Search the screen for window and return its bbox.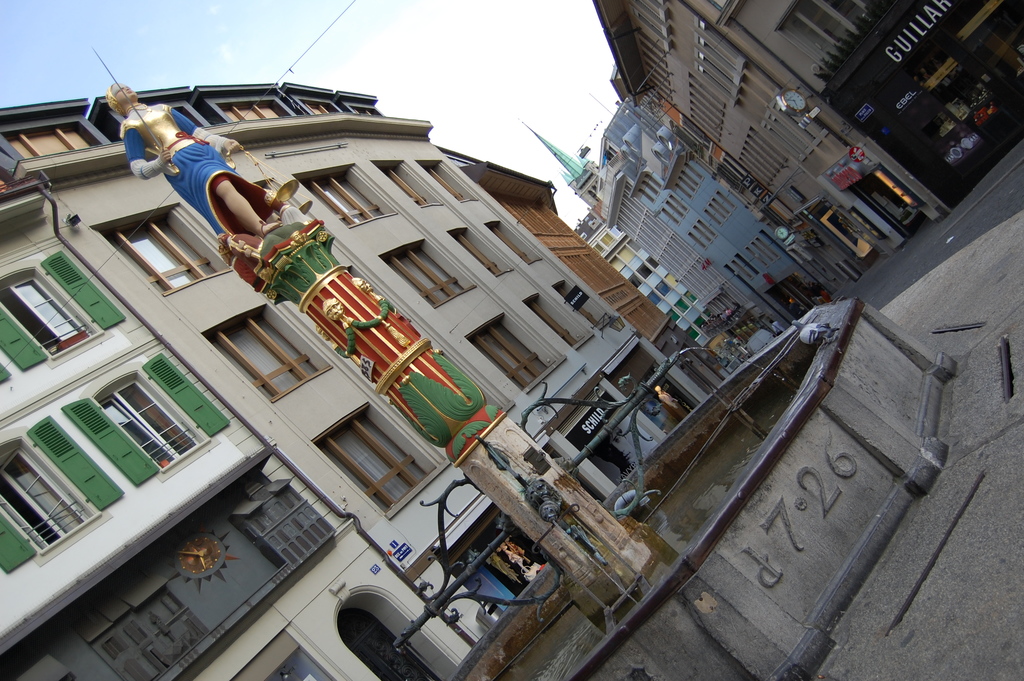
Found: bbox=(316, 414, 438, 514).
